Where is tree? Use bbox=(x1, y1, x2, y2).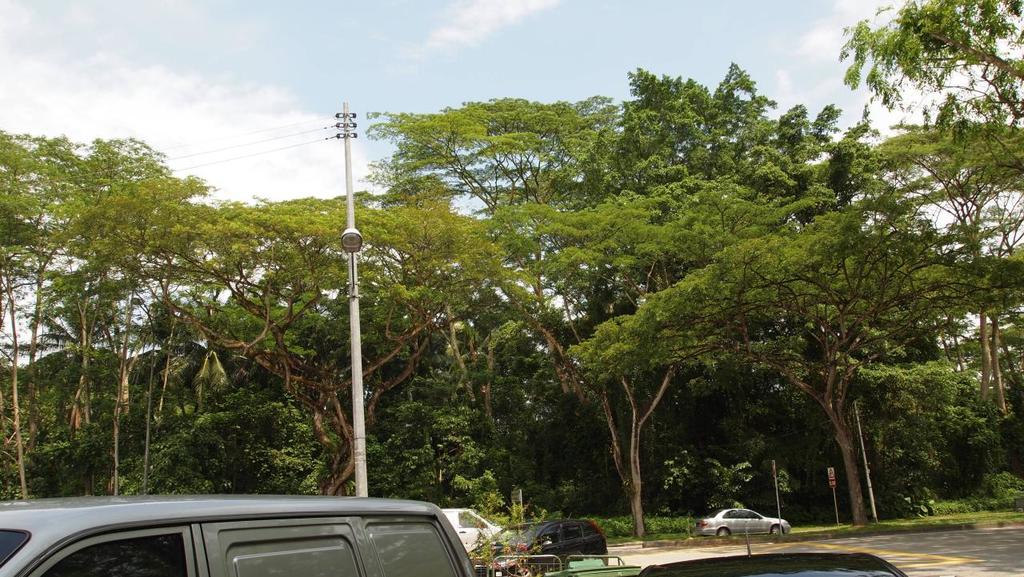
bbox=(858, 119, 1023, 447).
